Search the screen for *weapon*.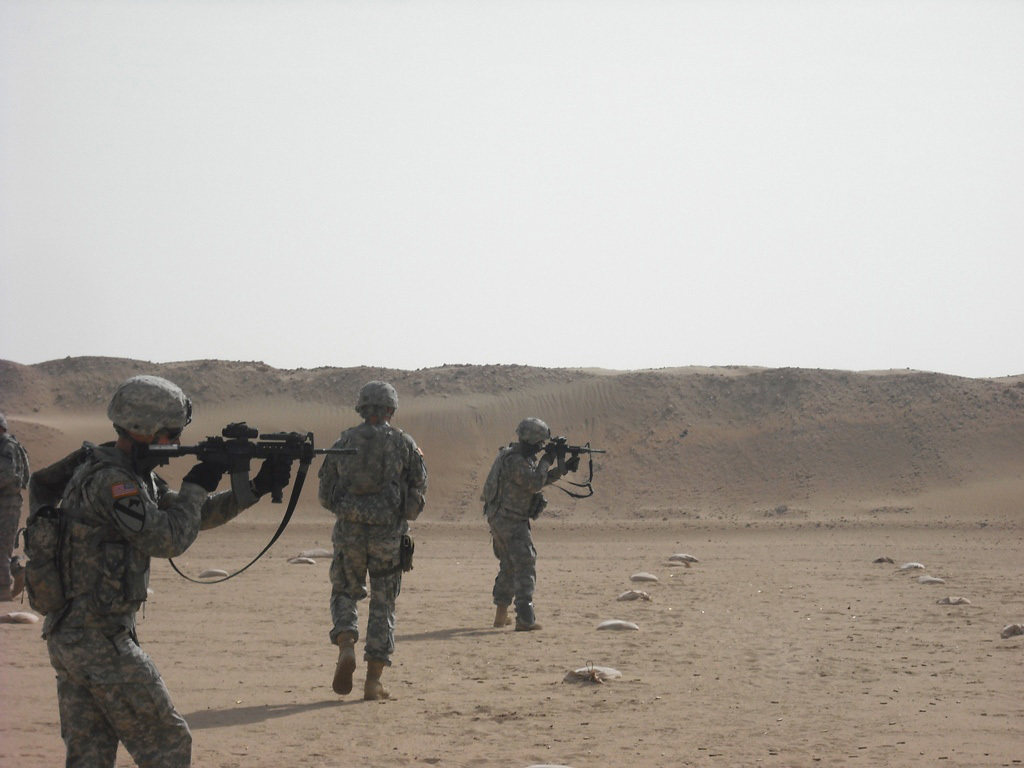
Found at {"left": 512, "top": 435, "right": 612, "bottom": 507}.
